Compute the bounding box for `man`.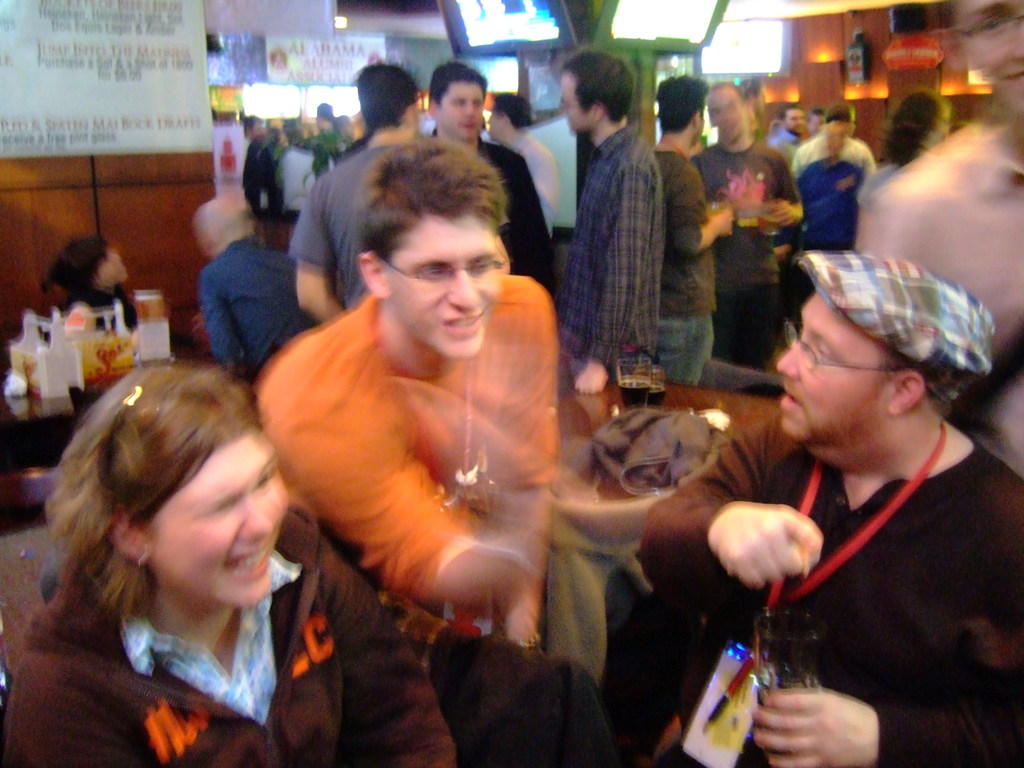
crop(650, 232, 1023, 749).
